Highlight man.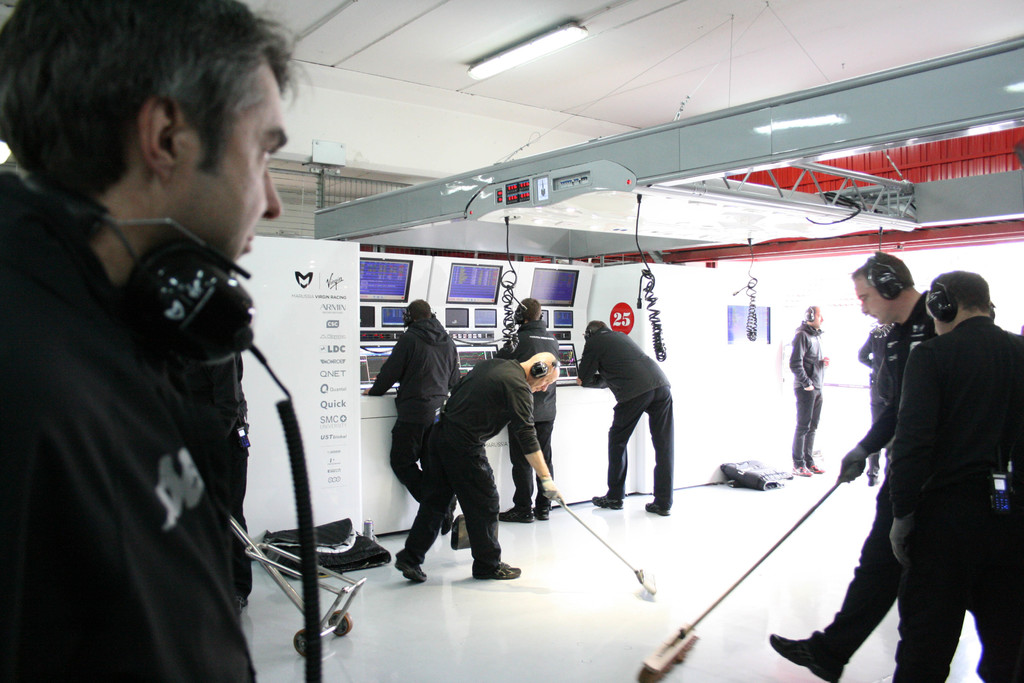
Highlighted region: crop(577, 321, 675, 514).
